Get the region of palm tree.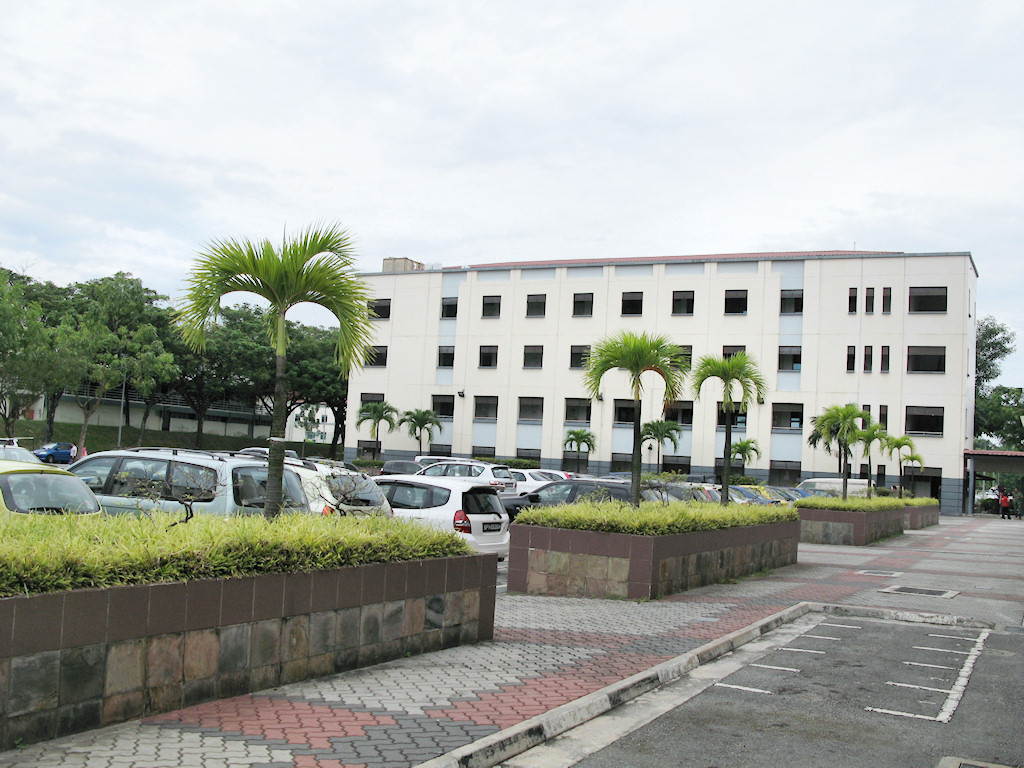
box(581, 331, 661, 504).
